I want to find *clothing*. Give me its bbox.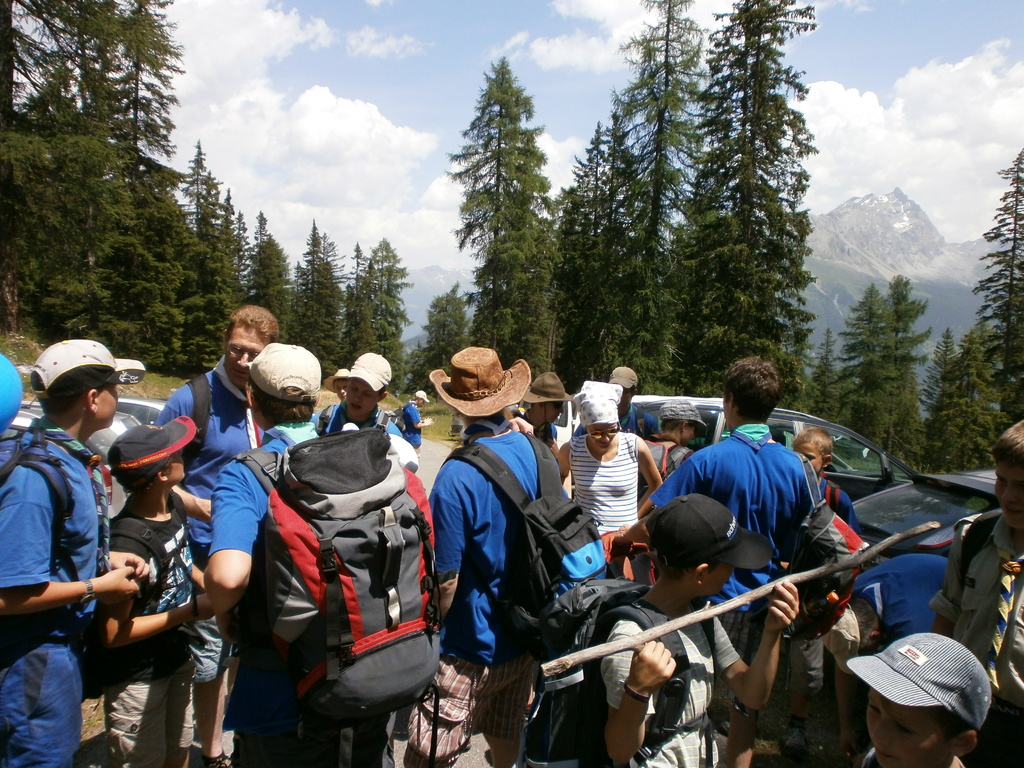
(419, 441, 568, 767).
